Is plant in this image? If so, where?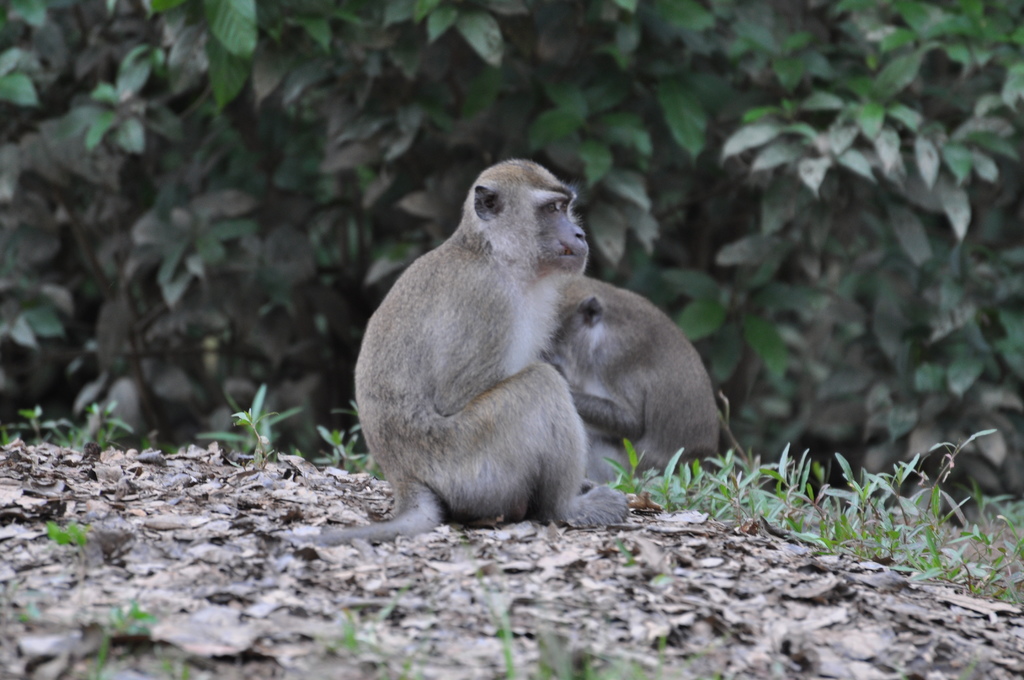
Yes, at rect(614, 538, 639, 565).
